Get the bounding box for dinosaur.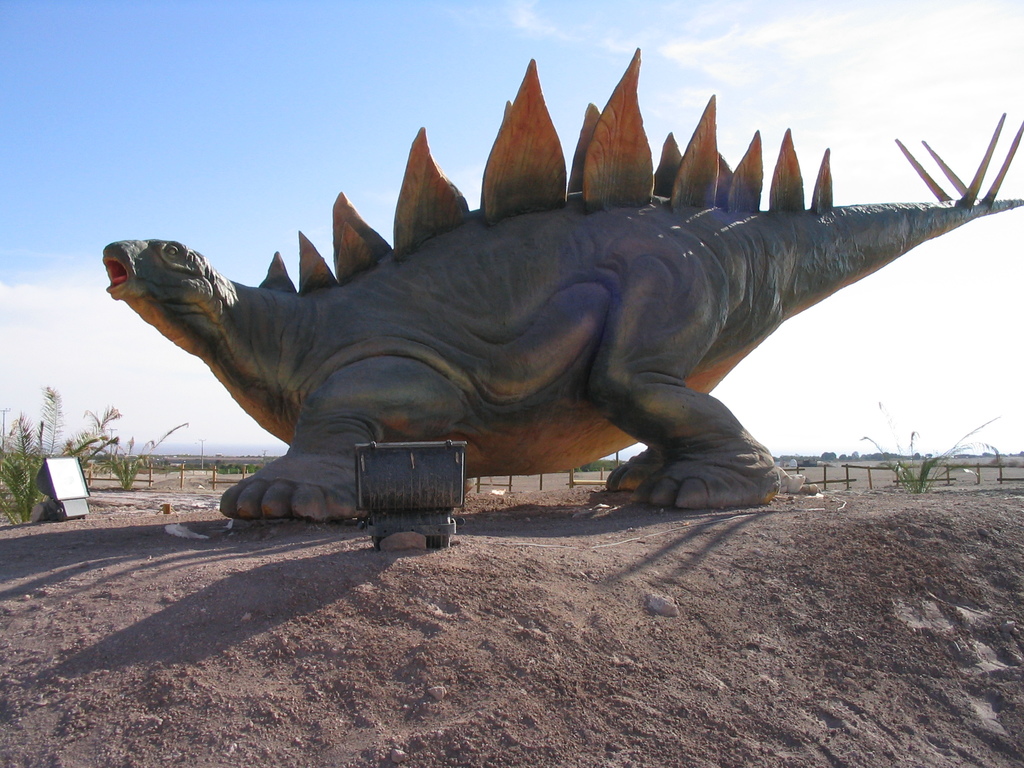
pyautogui.locateOnScreen(102, 43, 1023, 527).
